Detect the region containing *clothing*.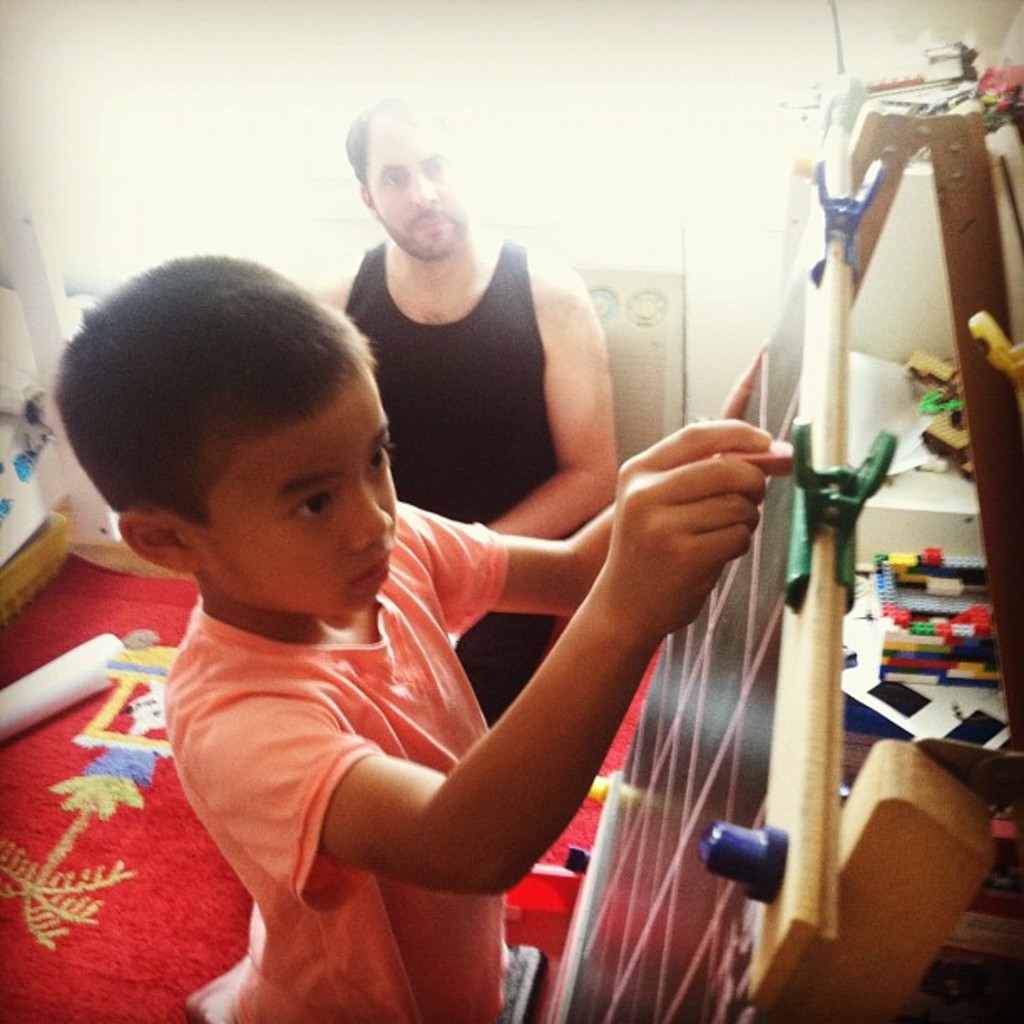
region(346, 226, 561, 723).
